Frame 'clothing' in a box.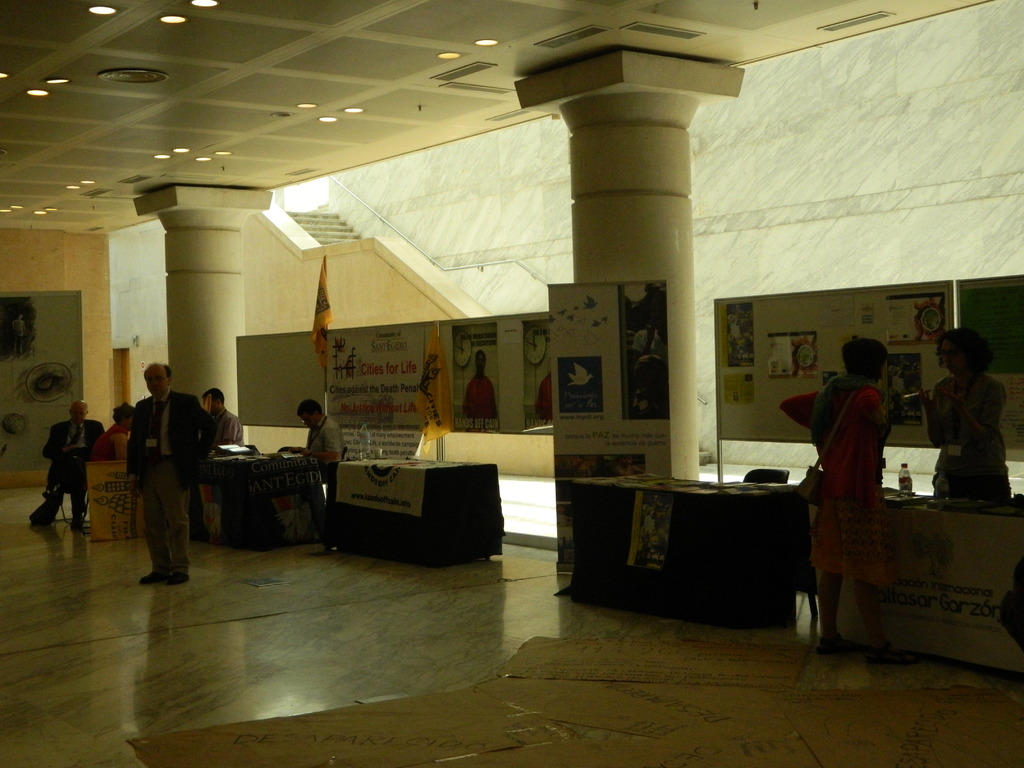
<region>39, 420, 108, 517</region>.
